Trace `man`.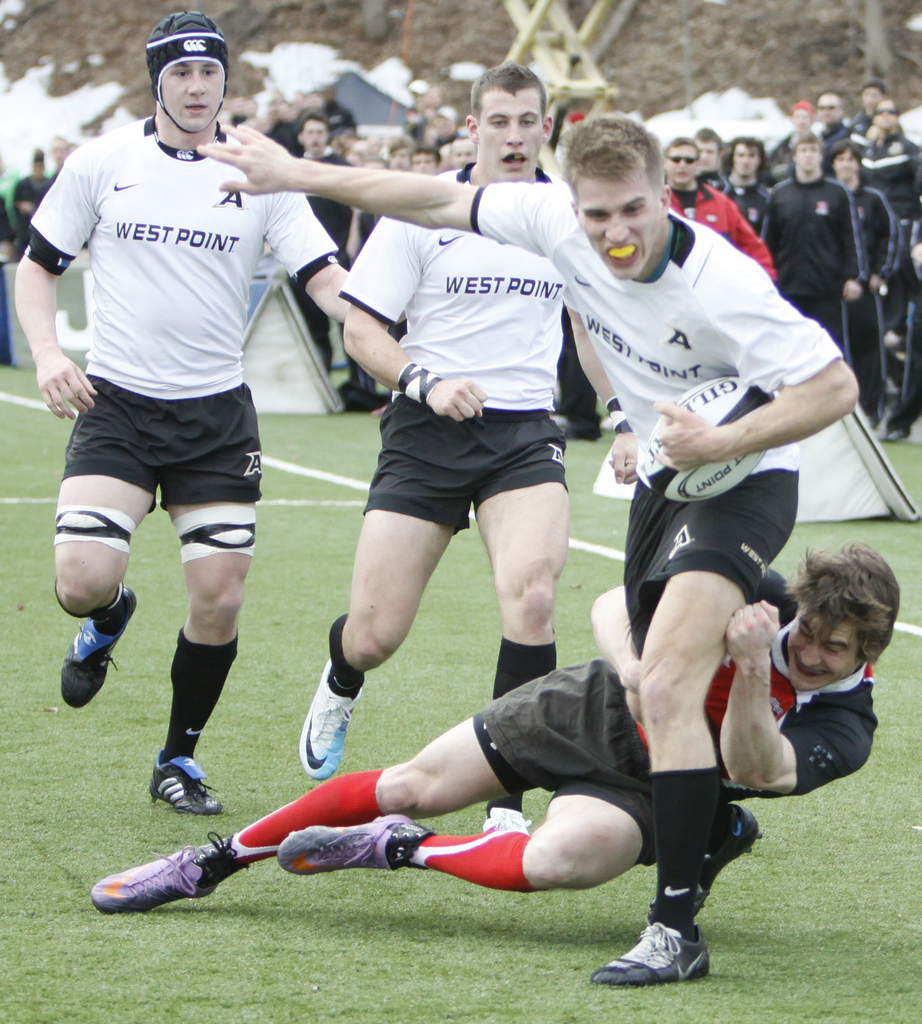
Traced to bbox=(836, 132, 905, 444).
